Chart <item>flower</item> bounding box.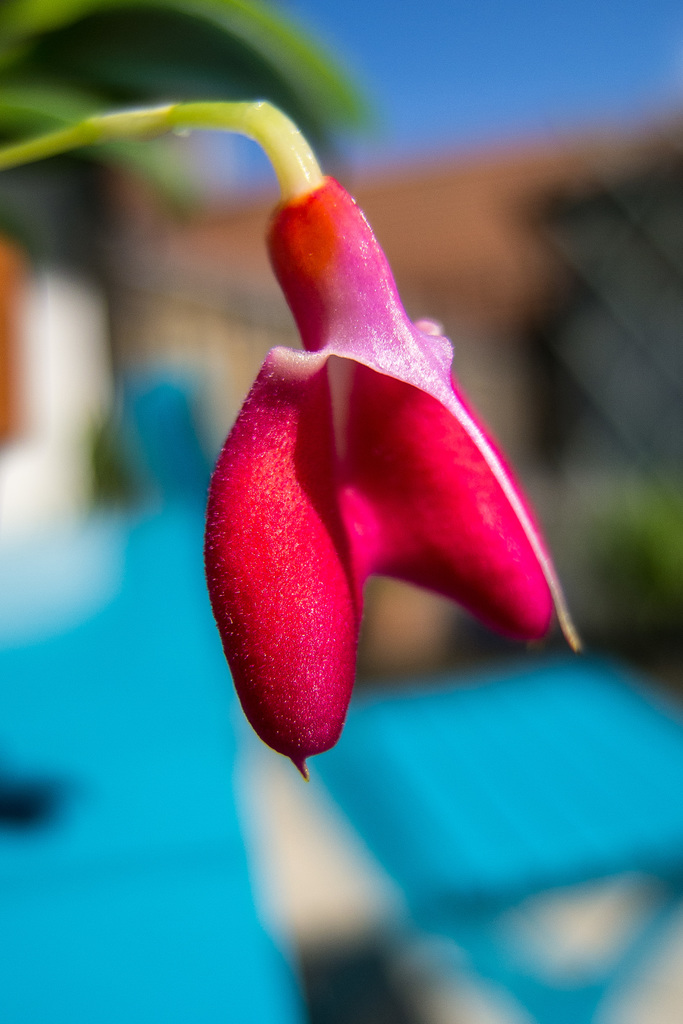
Charted: select_region(201, 167, 584, 774).
